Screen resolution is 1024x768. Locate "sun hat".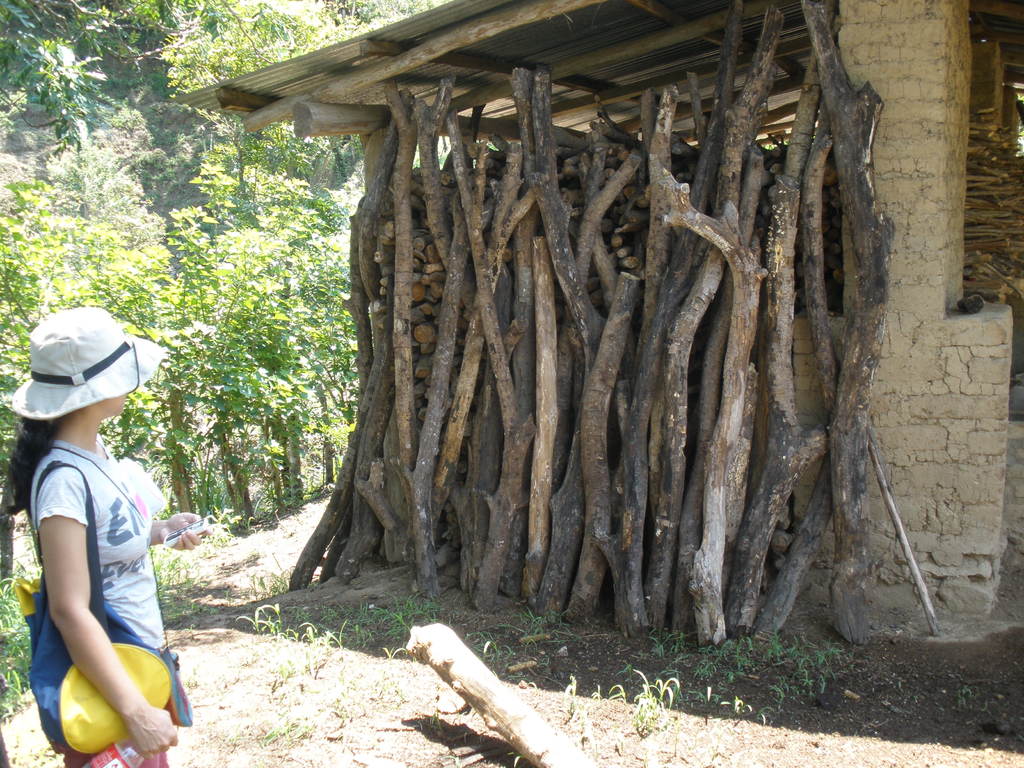
5/305/172/422.
